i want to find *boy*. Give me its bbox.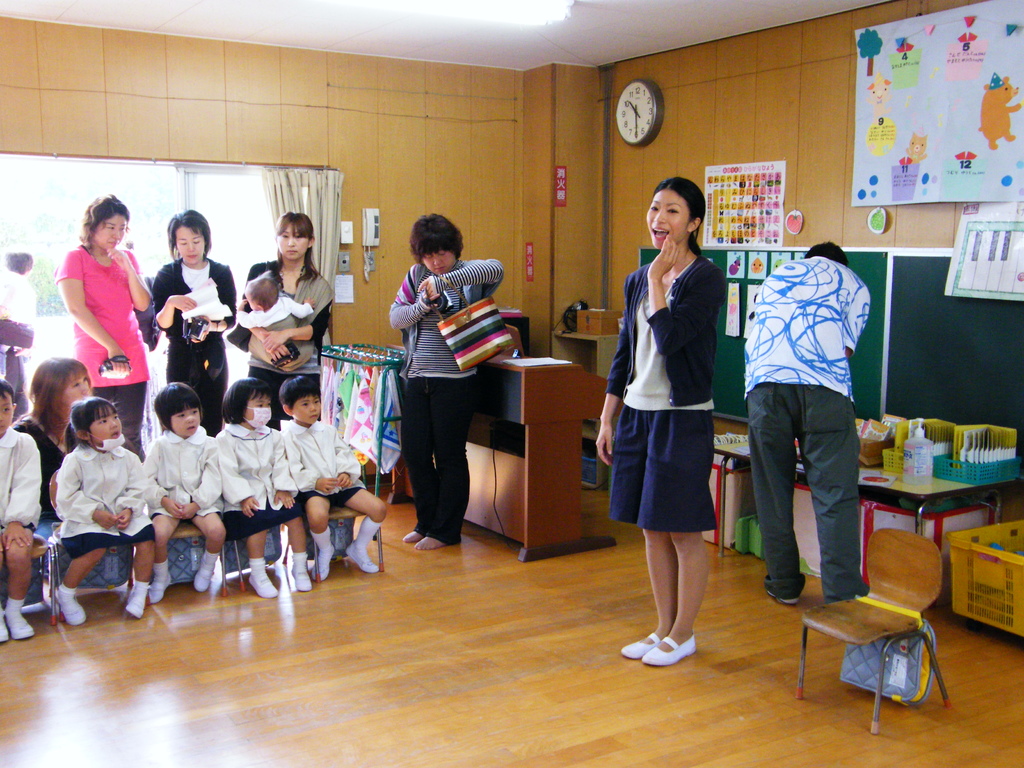
[left=279, top=369, right=385, bottom=581].
